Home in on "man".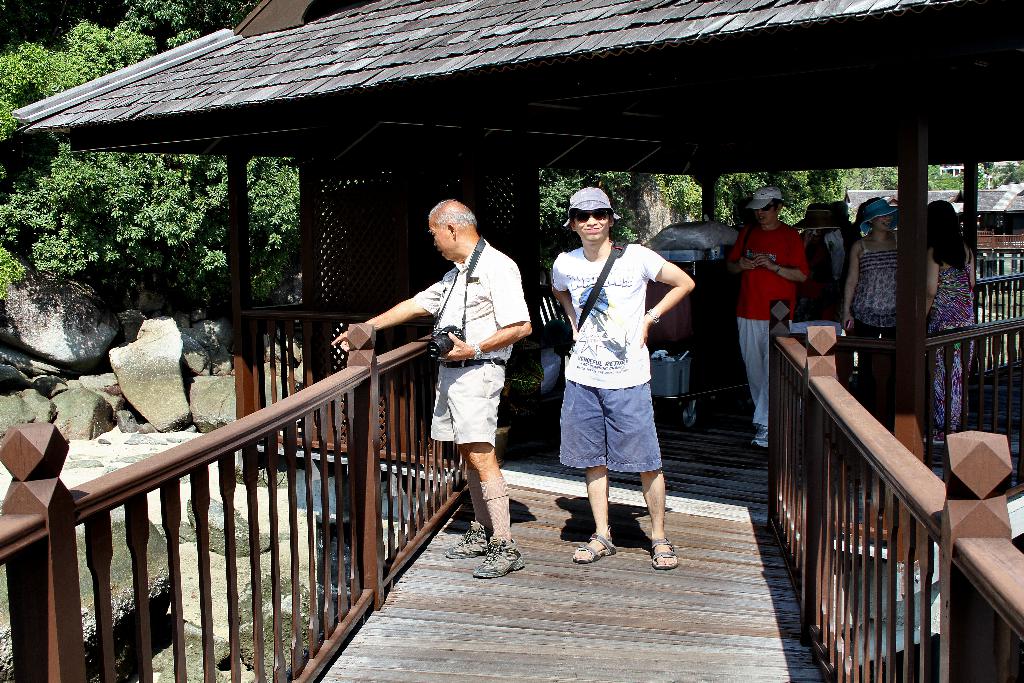
Homed in at 719/181/816/452.
